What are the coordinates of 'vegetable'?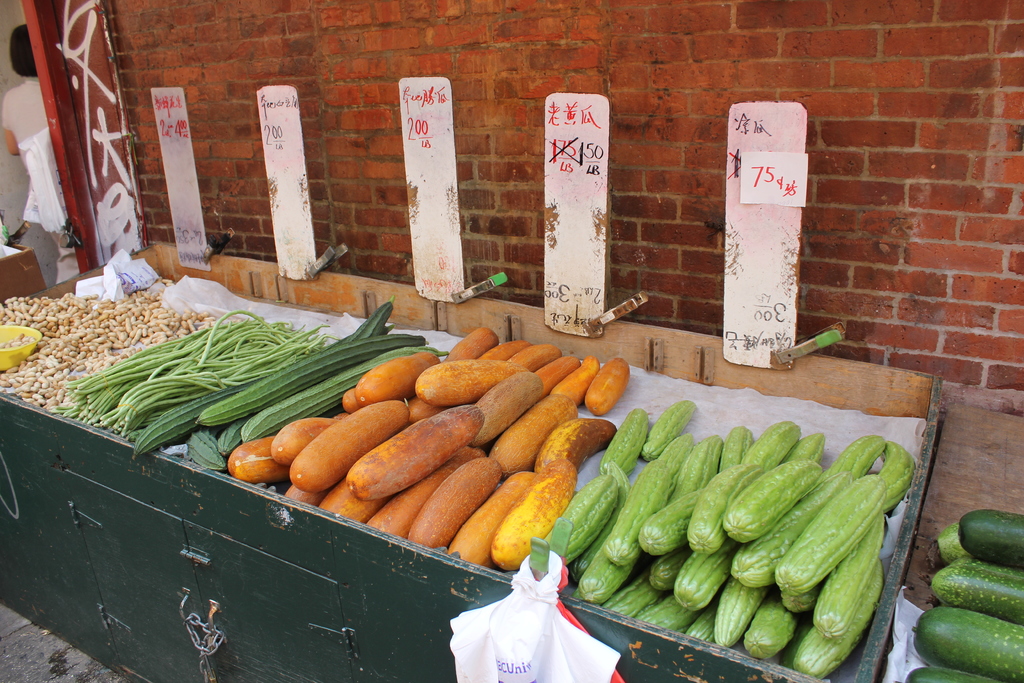
<box>822,428,888,478</box>.
